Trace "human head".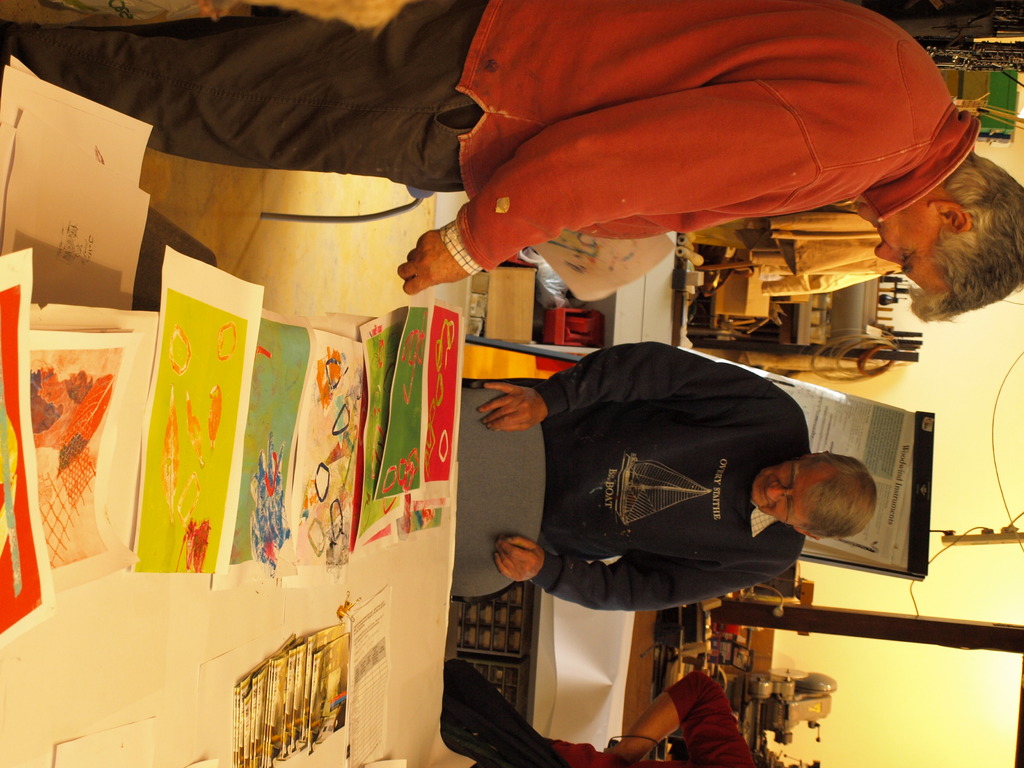
Traced to 875/138/1023/307.
